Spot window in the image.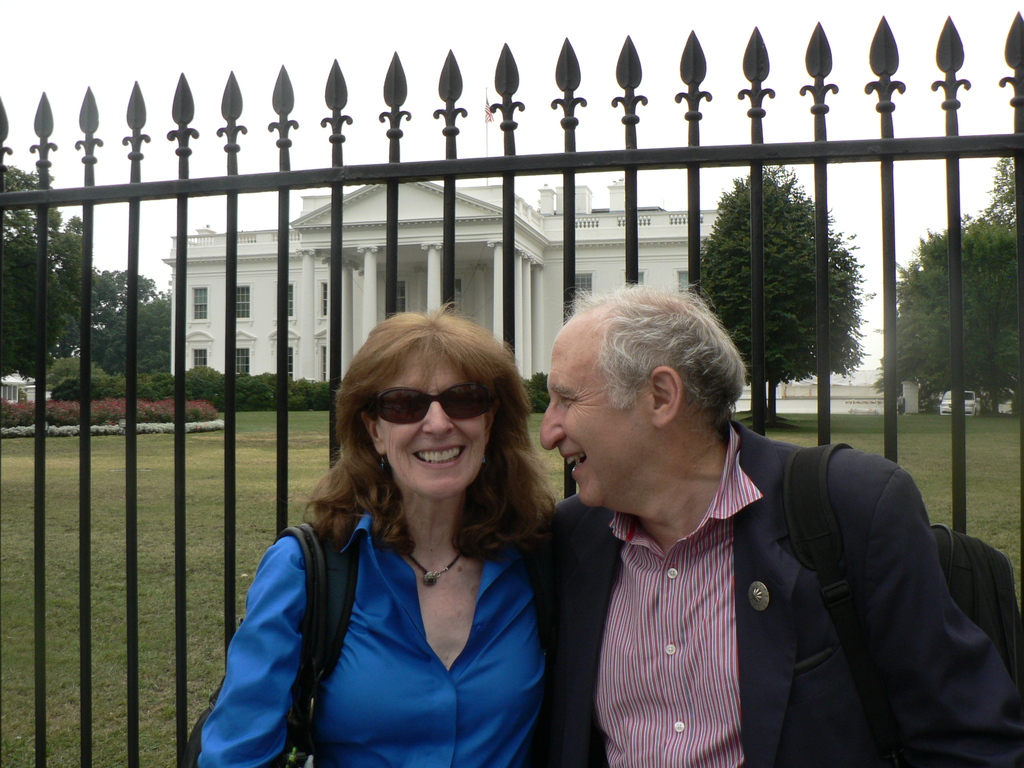
window found at <region>321, 342, 330, 378</region>.
